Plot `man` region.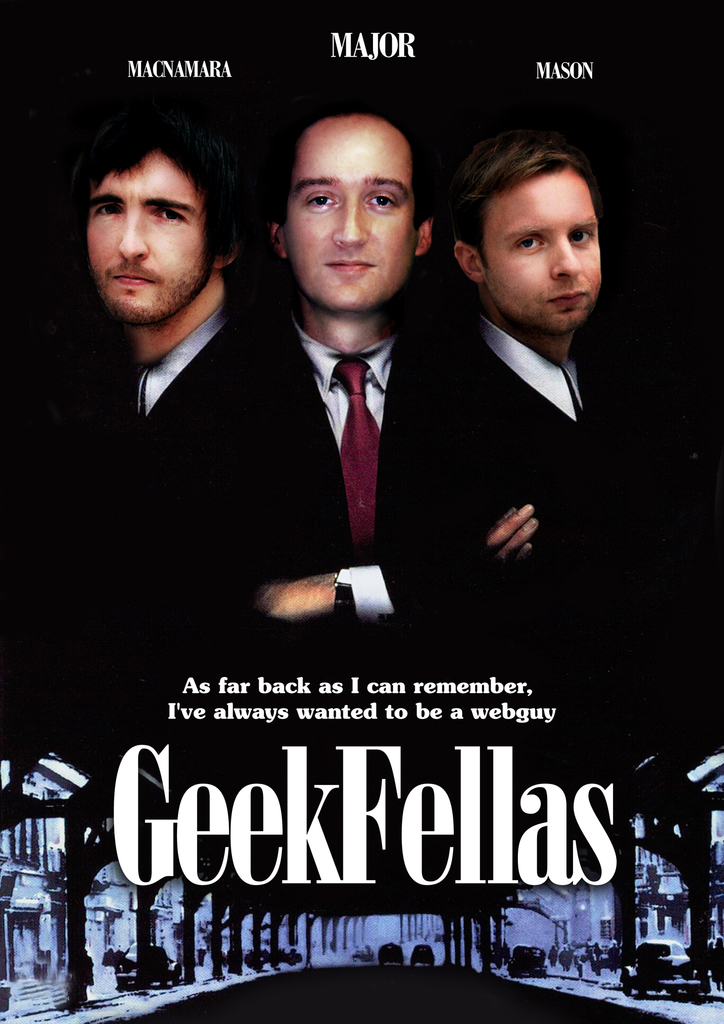
Plotted at bbox(450, 136, 677, 726).
